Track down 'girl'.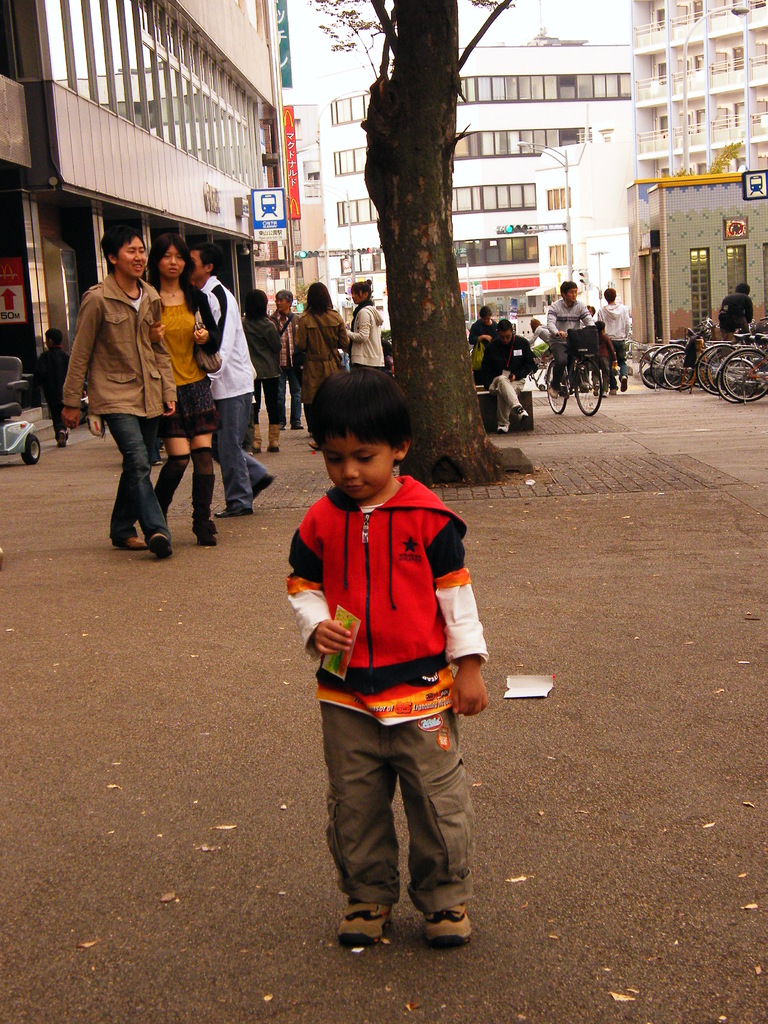
Tracked to <bbox>140, 237, 223, 557</bbox>.
